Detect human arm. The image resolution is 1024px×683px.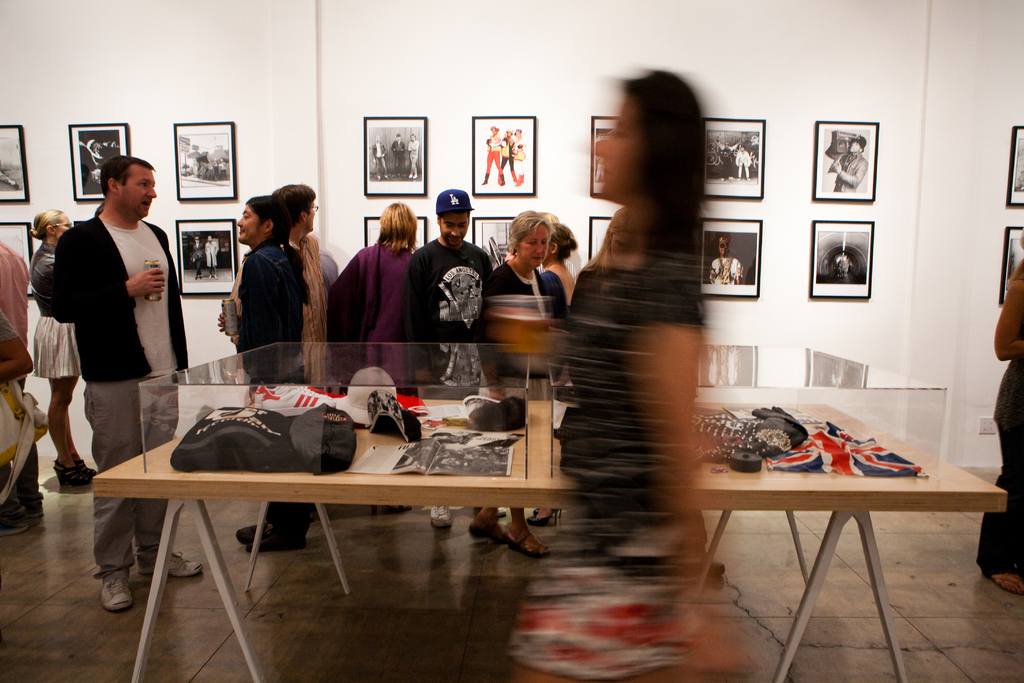
locate(0, 311, 33, 384).
